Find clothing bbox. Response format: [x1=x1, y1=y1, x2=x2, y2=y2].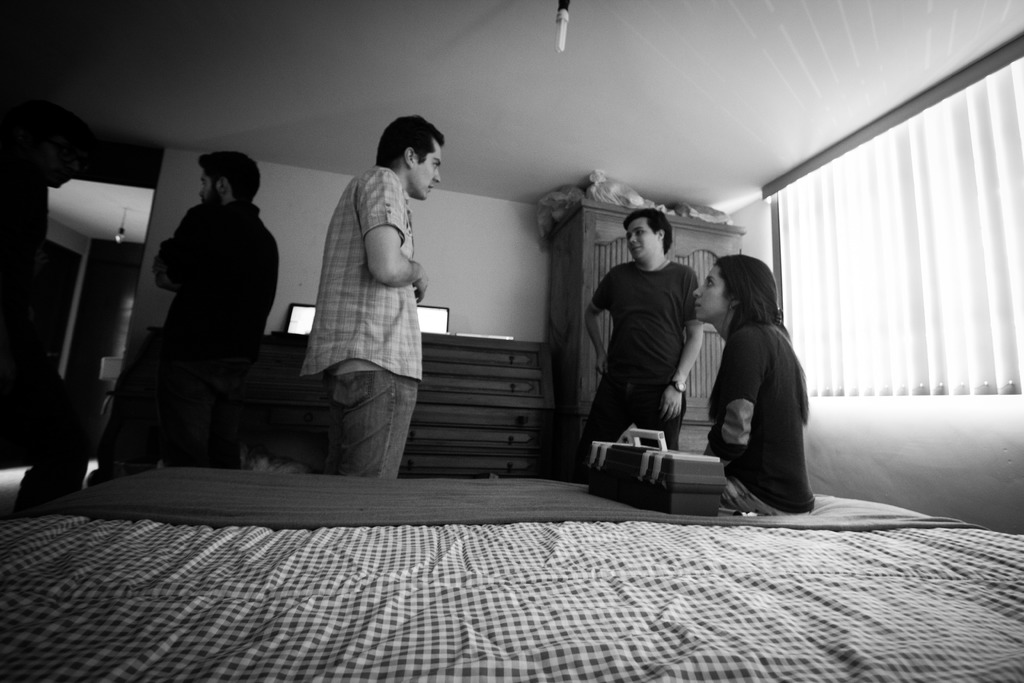
[x1=582, y1=258, x2=708, y2=478].
